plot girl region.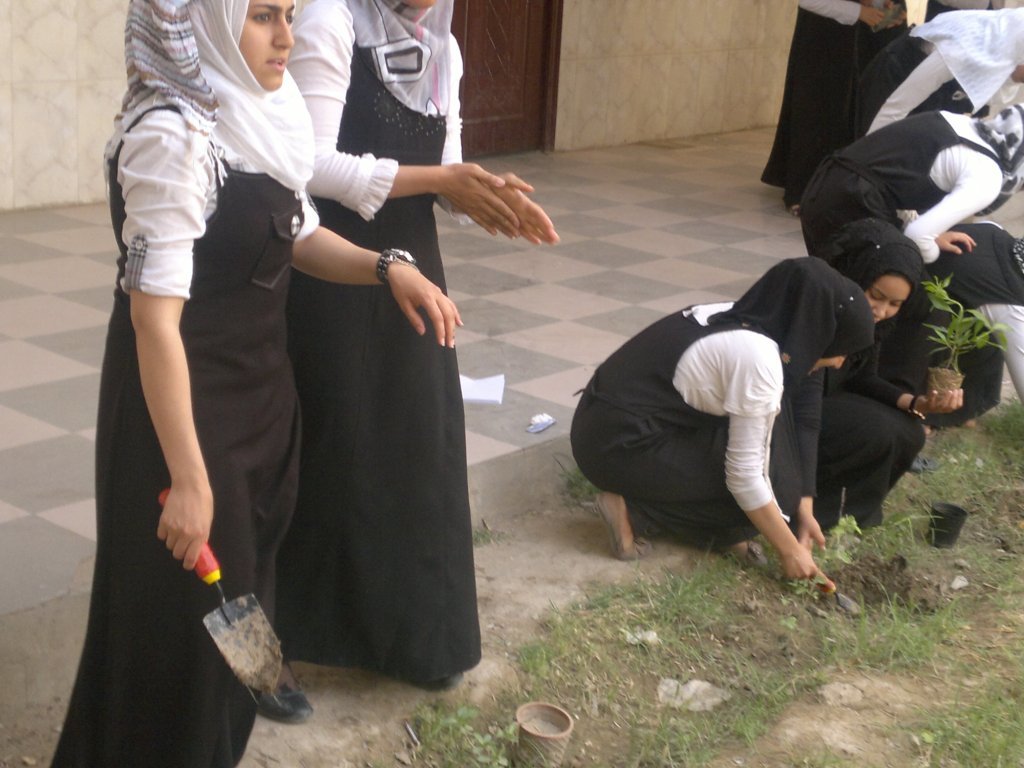
Plotted at locate(50, 0, 463, 767).
